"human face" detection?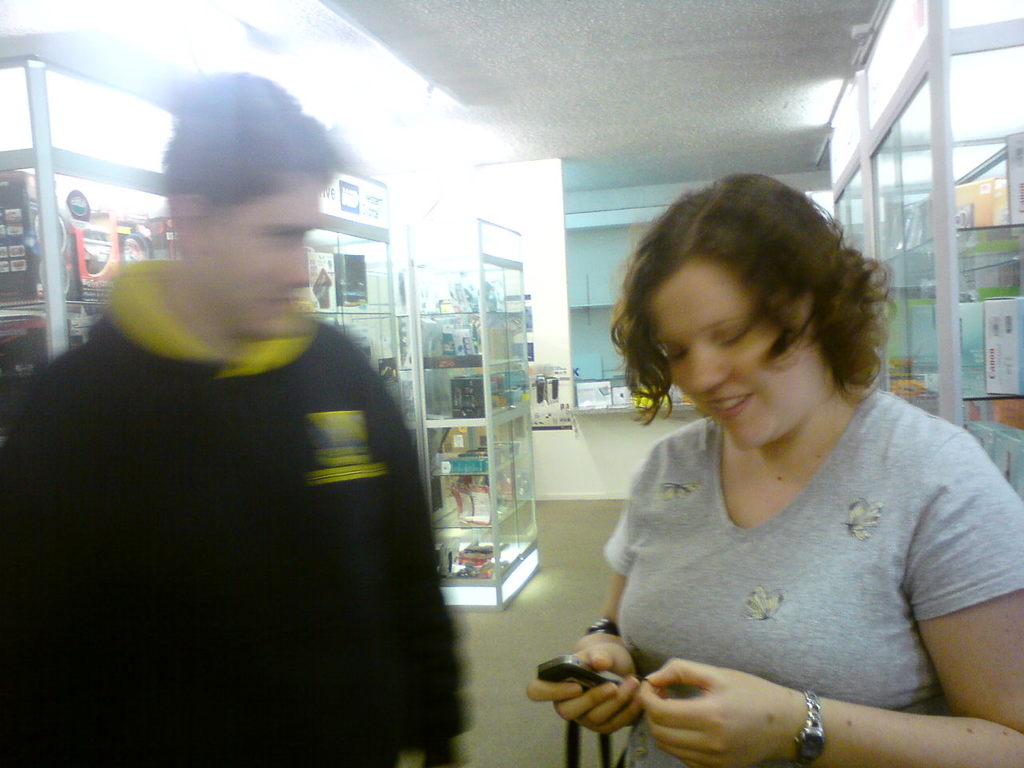
bbox(202, 180, 318, 336)
